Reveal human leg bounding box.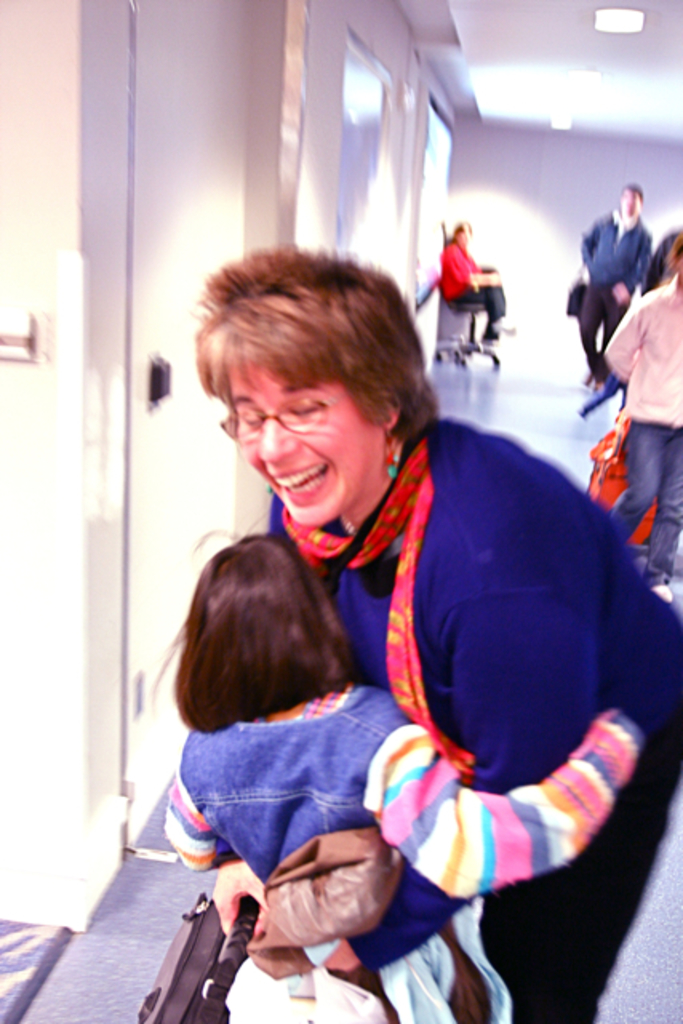
Revealed: [581, 282, 609, 402].
